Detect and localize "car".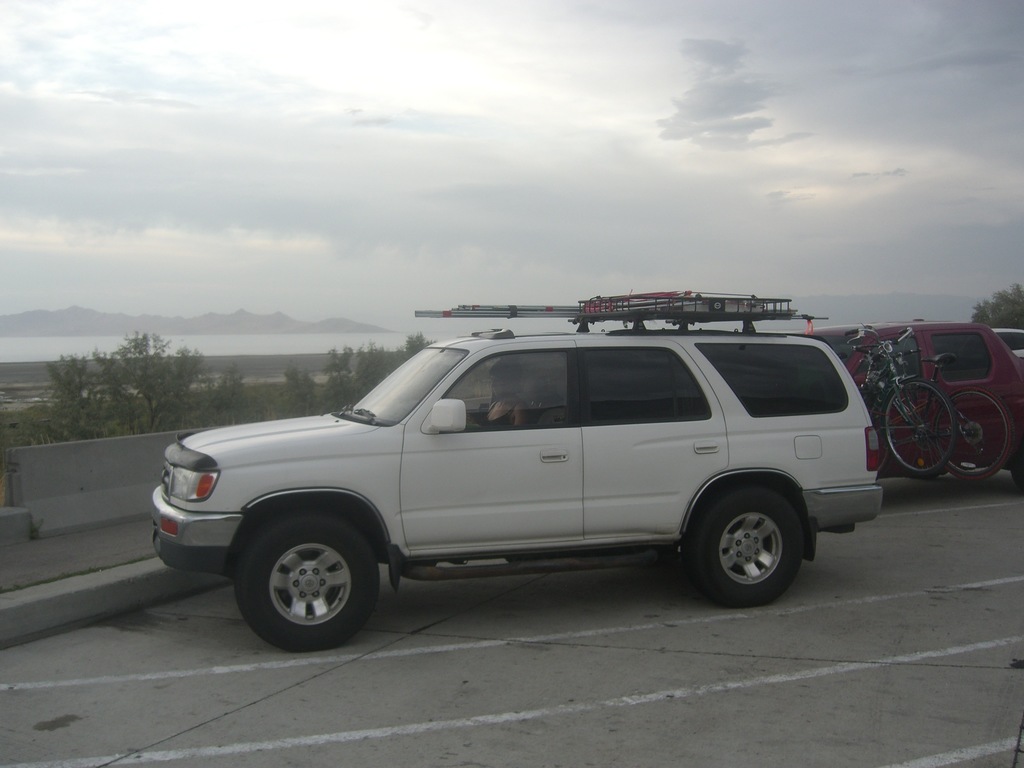
Localized at 797/319/1023/487.
